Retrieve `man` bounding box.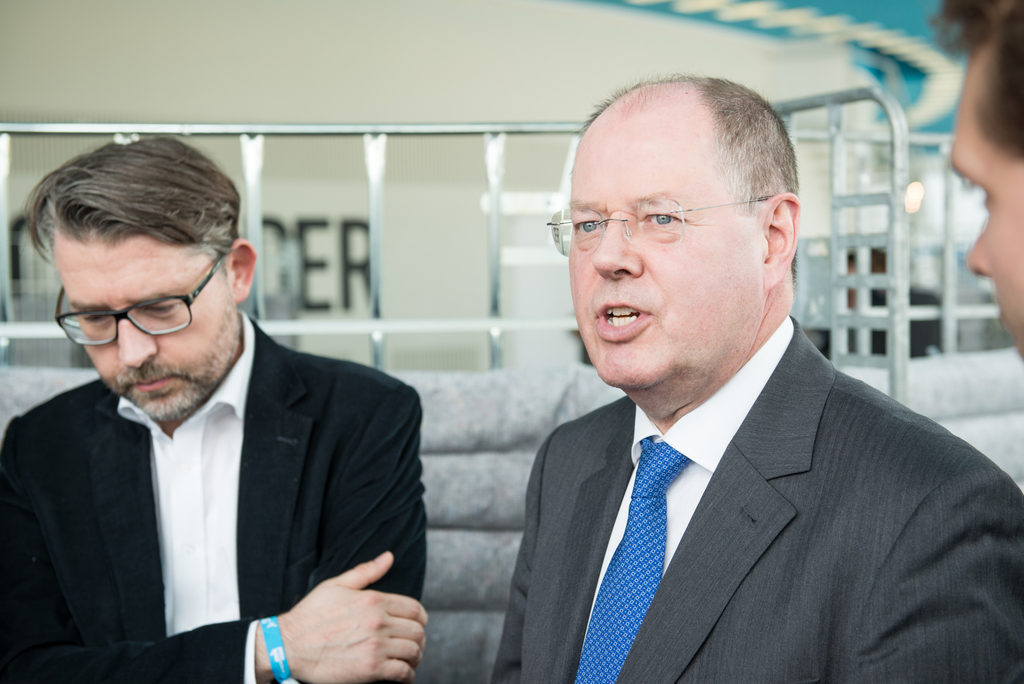
Bounding box: crop(0, 136, 428, 683).
